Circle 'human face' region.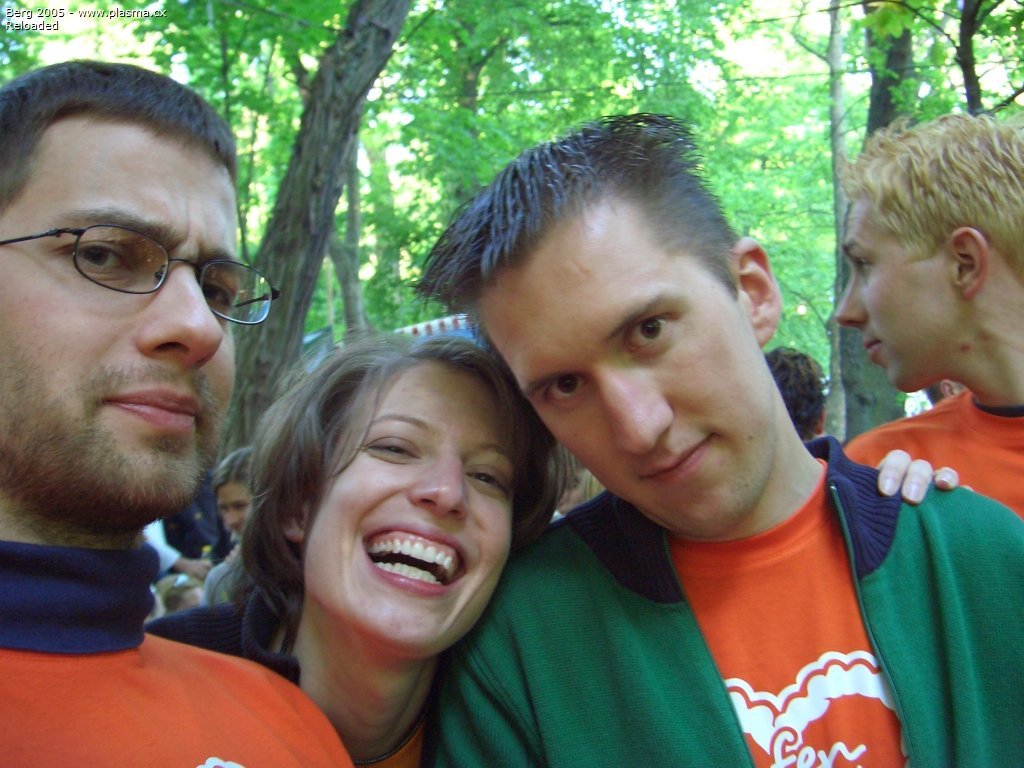
Region: 0/109/277/519.
